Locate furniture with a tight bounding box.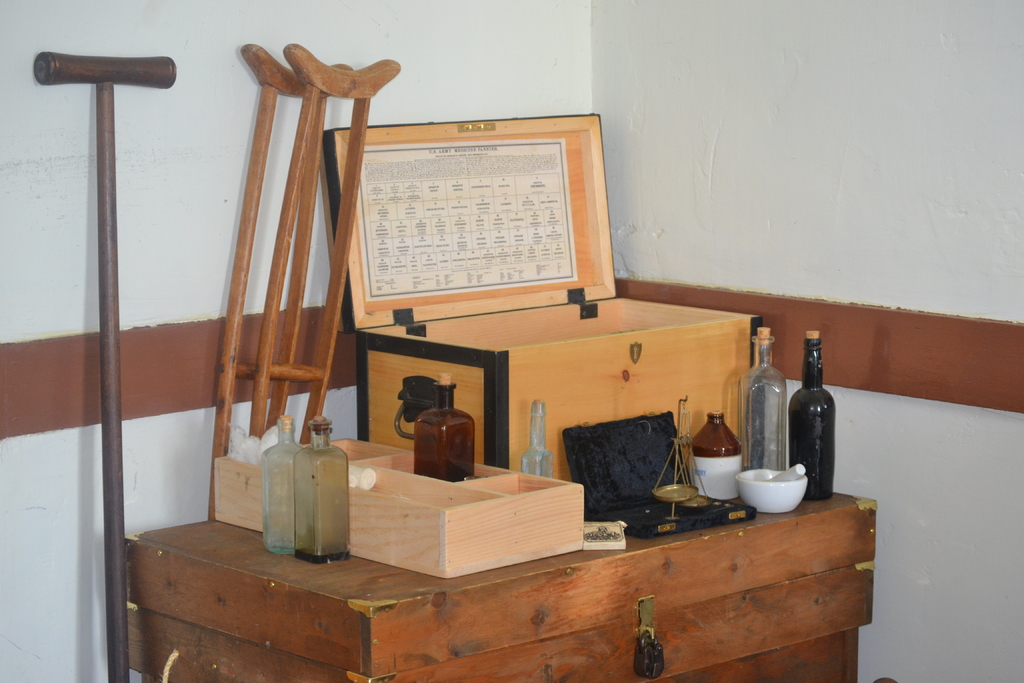
124,490,877,682.
